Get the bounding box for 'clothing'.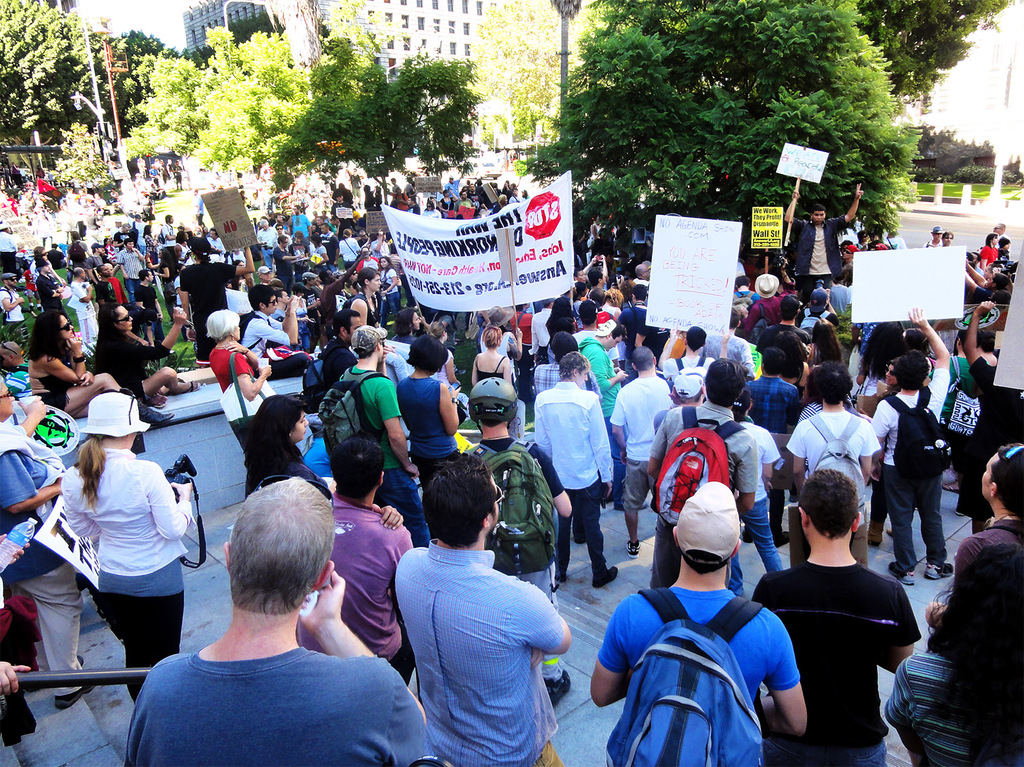
bbox=(755, 323, 797, 372).
